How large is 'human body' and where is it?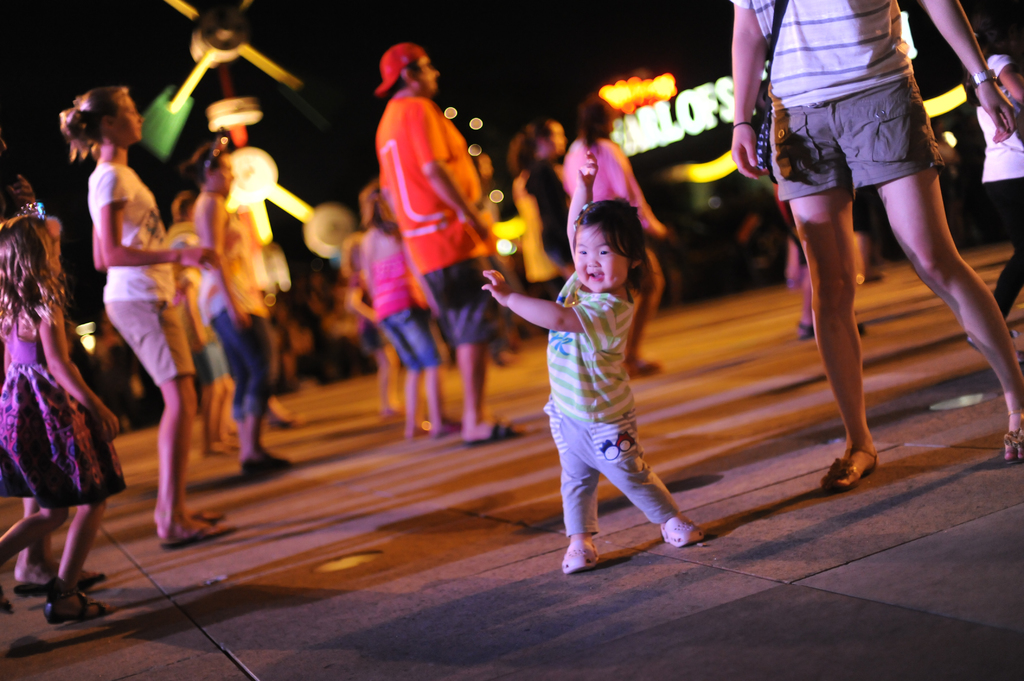
Bounding box: box(731, 0, 1023, 493).
